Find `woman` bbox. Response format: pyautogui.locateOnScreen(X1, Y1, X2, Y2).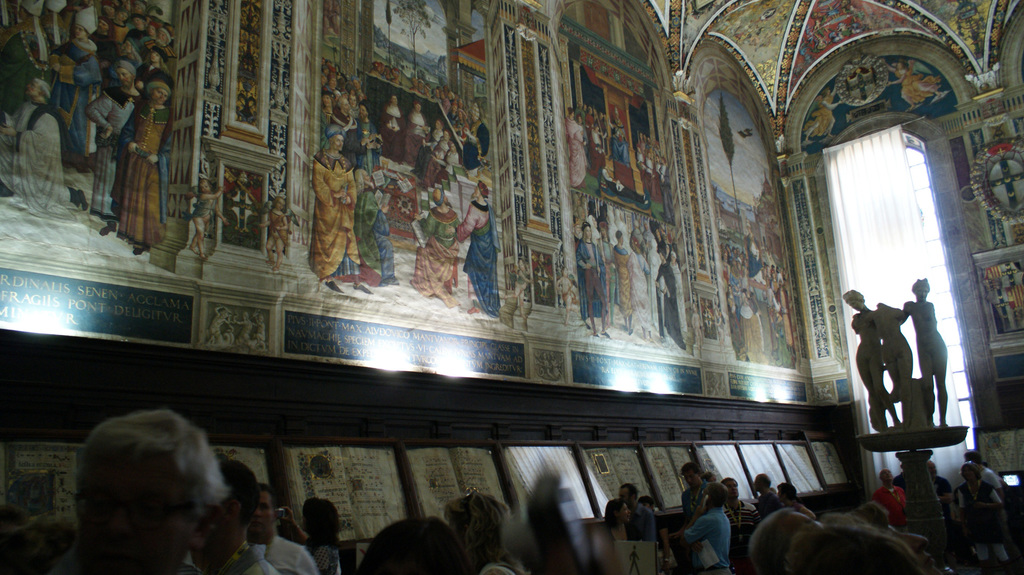
pyautogui.locateOnScreen(414, 132, 456, 182).
